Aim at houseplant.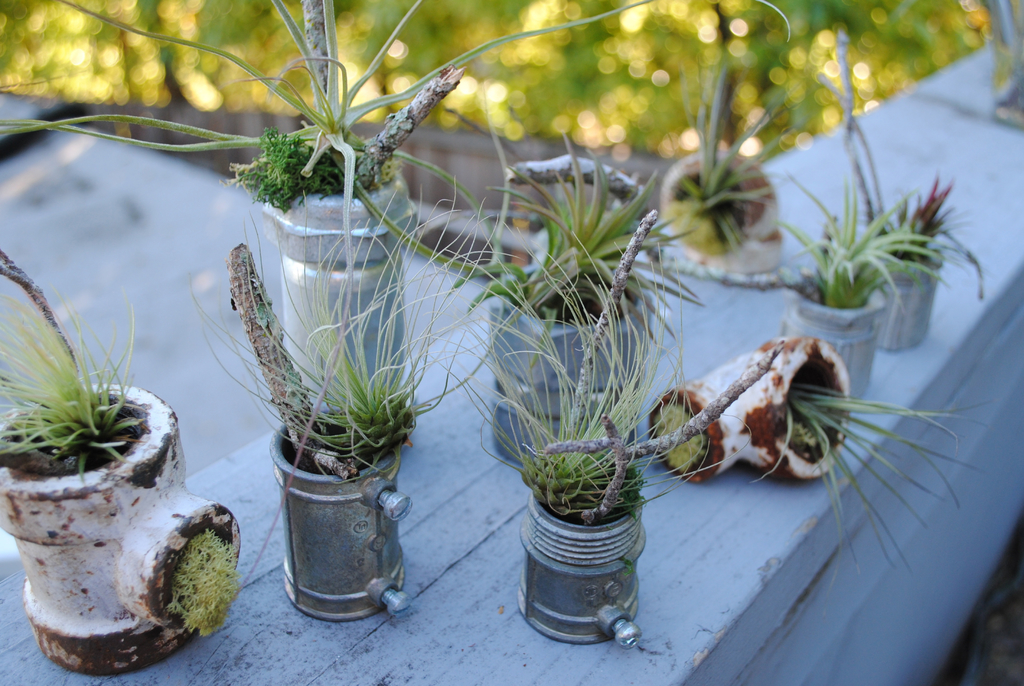
Aimed at rect(444, 126, 707, 461).
